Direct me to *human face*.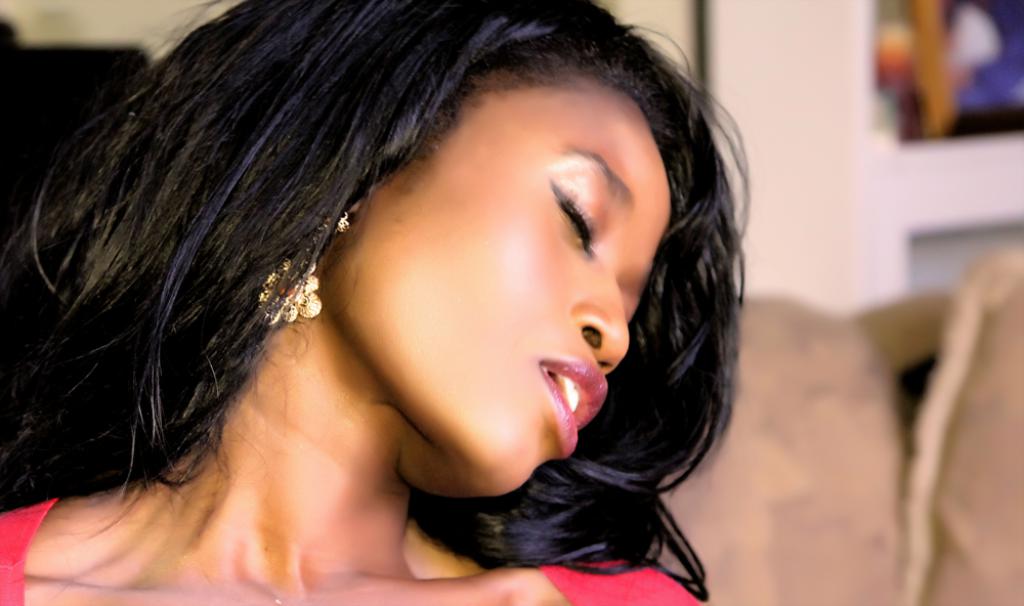
Direction: x1=327, y1=74, x2=671, y2=492.
